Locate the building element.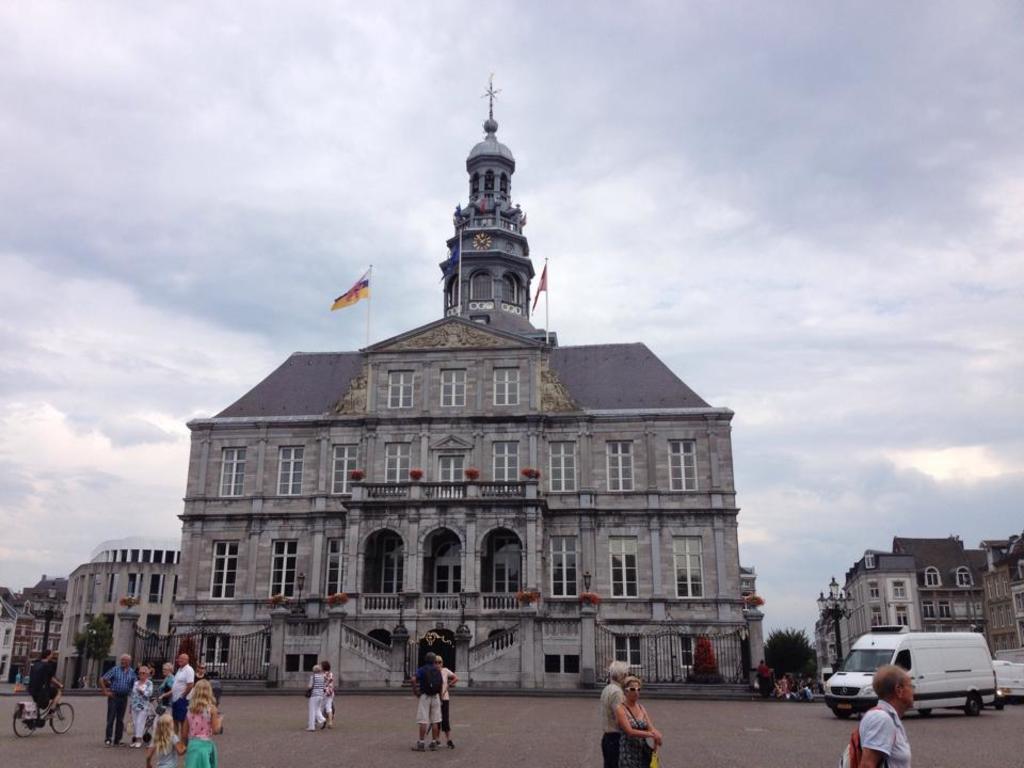
Element bbox: l=982, t=564, r=1022, b=655.
